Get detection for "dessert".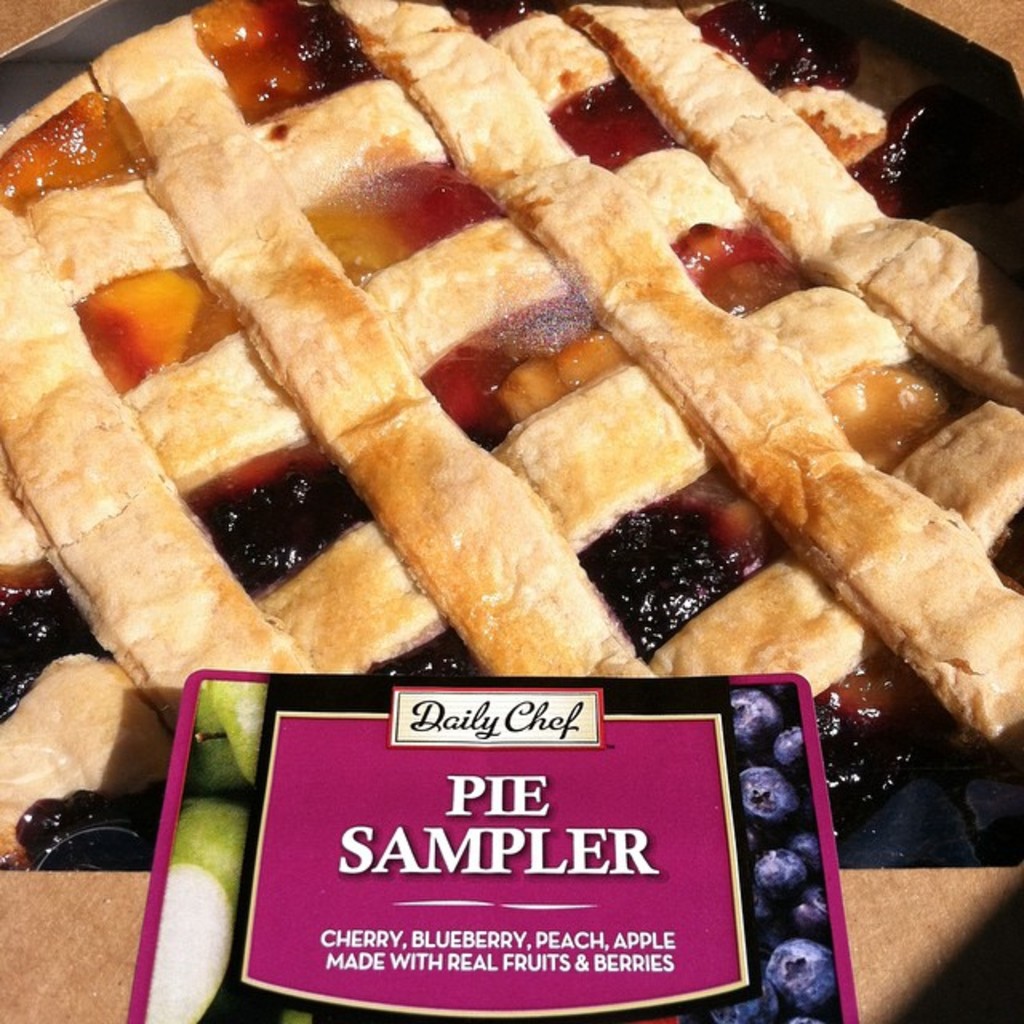
Detection: (x1=446, y1=576, x2=672, y2=682).
